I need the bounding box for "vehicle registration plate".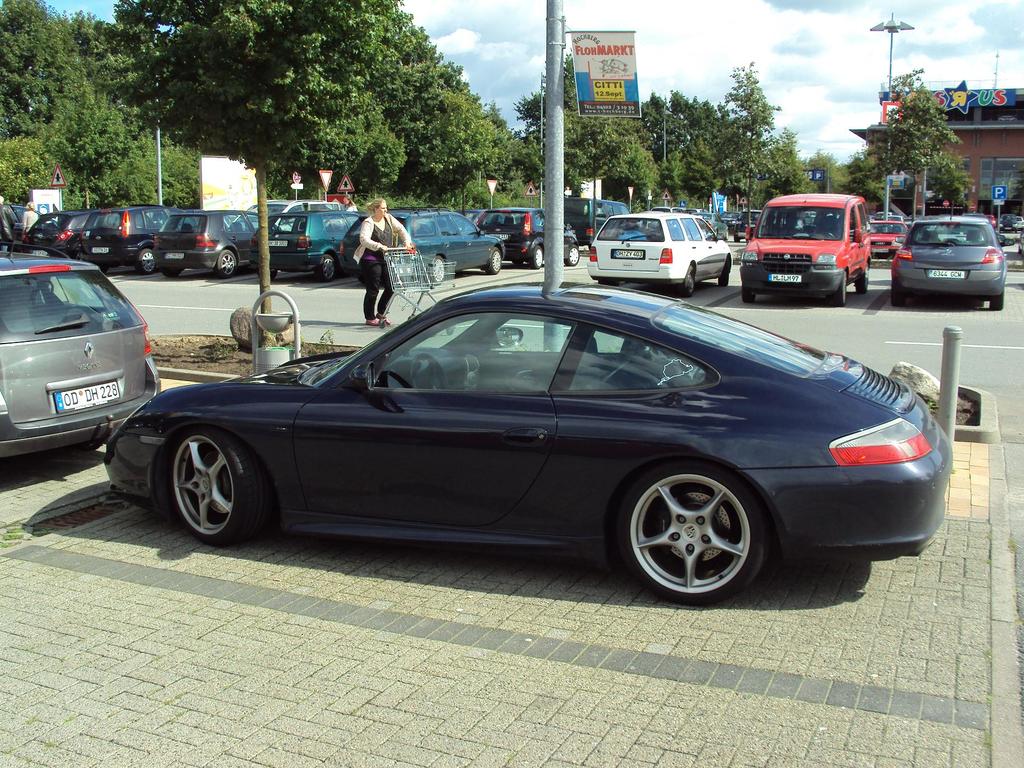
Here it is: <box>164,252,184,259</box>.
